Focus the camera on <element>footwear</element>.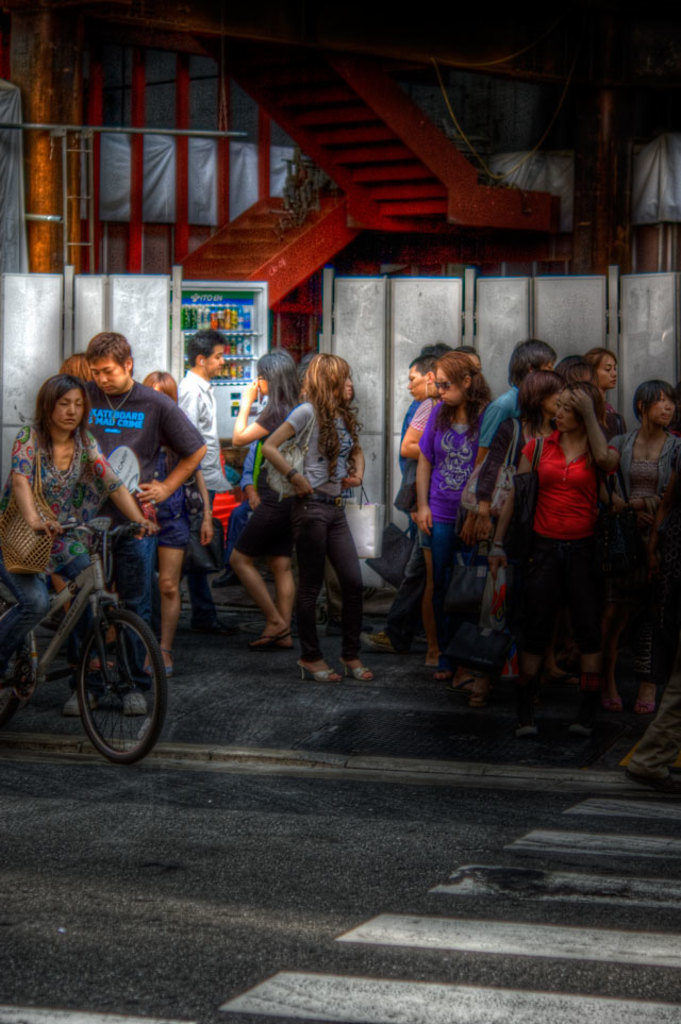
Focus region: {"x1": 599, "y1": 679, "x2": 626, "y2": 709}.
